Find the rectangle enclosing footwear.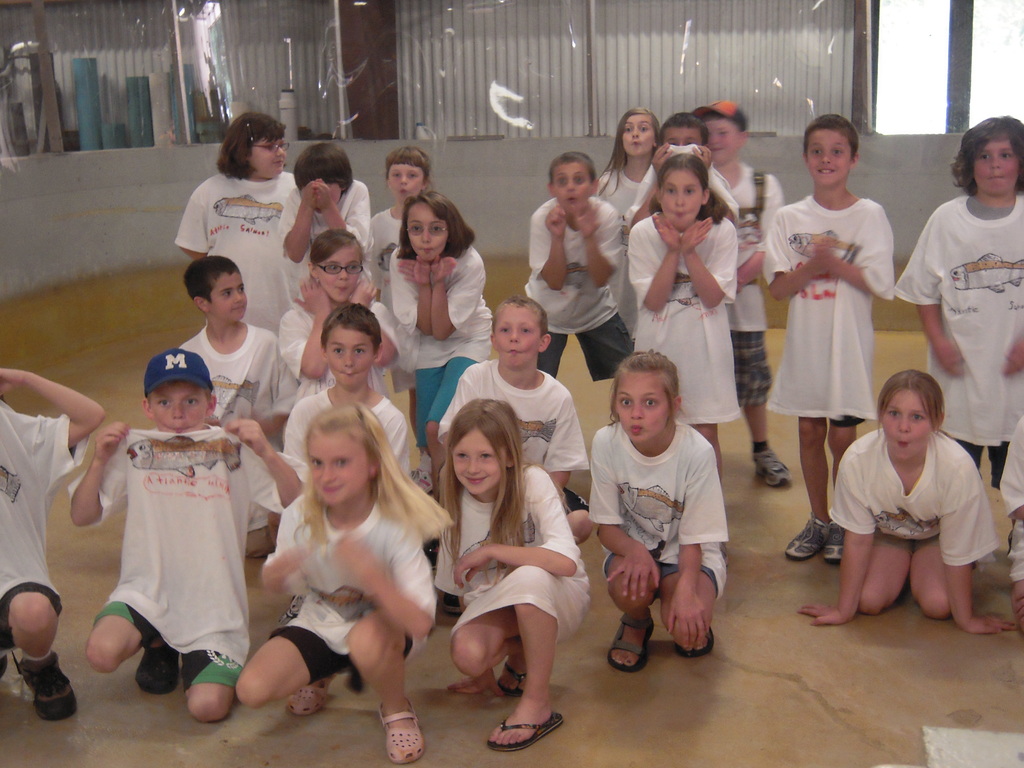
[left=284, top=675, right=331, bottom=718].
